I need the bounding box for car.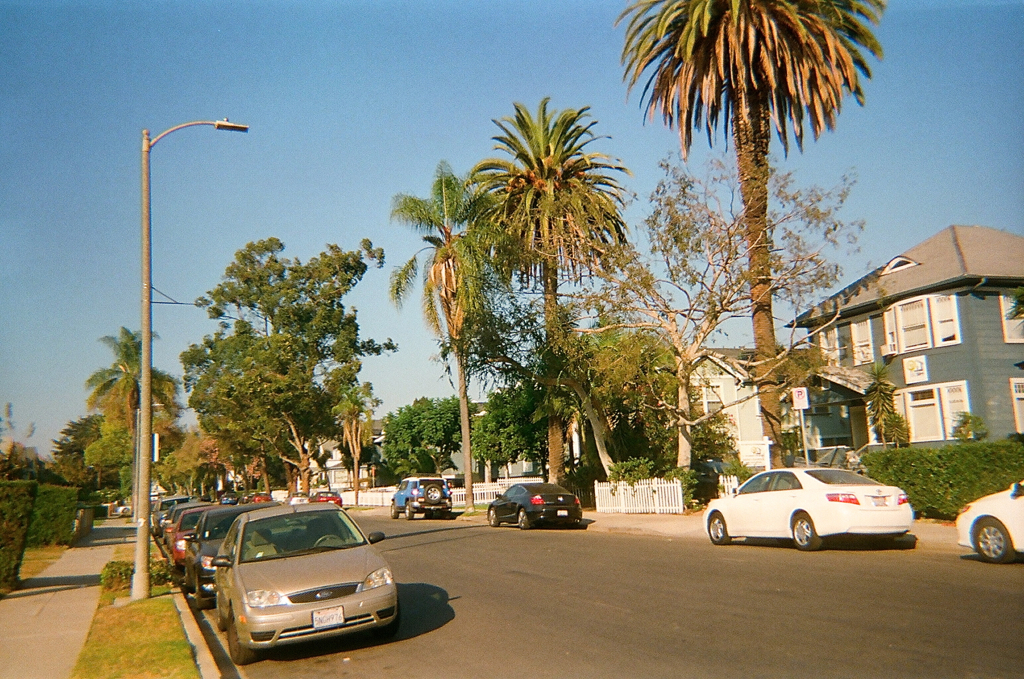
Here it is: l=487, t=482, r=582, b=530.
